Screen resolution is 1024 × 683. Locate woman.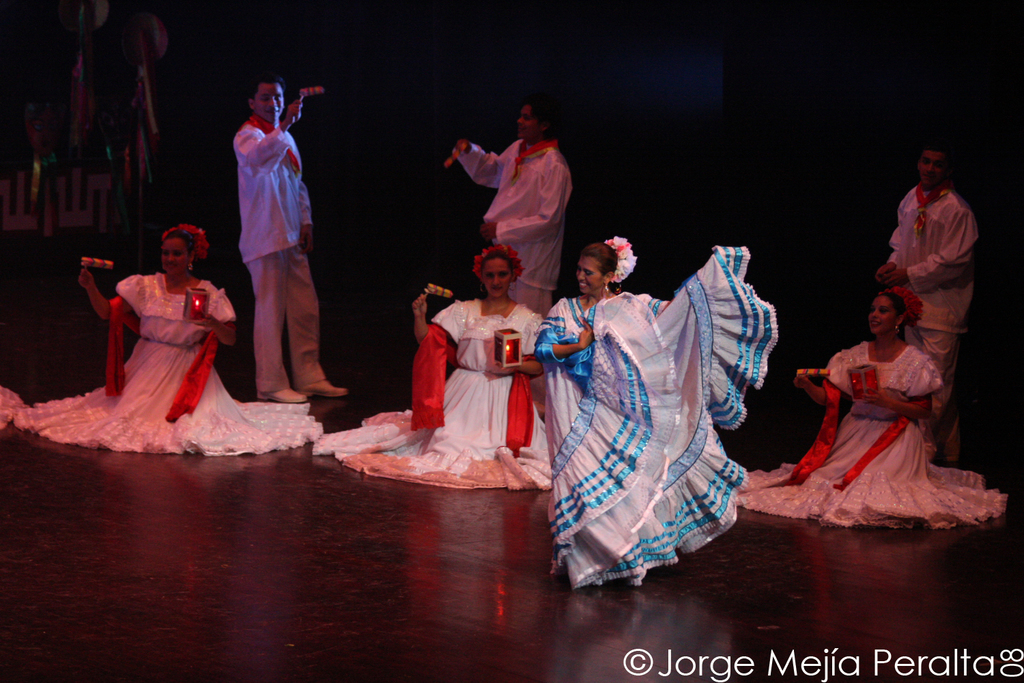
bbox=[311, 245, 551, 492].
